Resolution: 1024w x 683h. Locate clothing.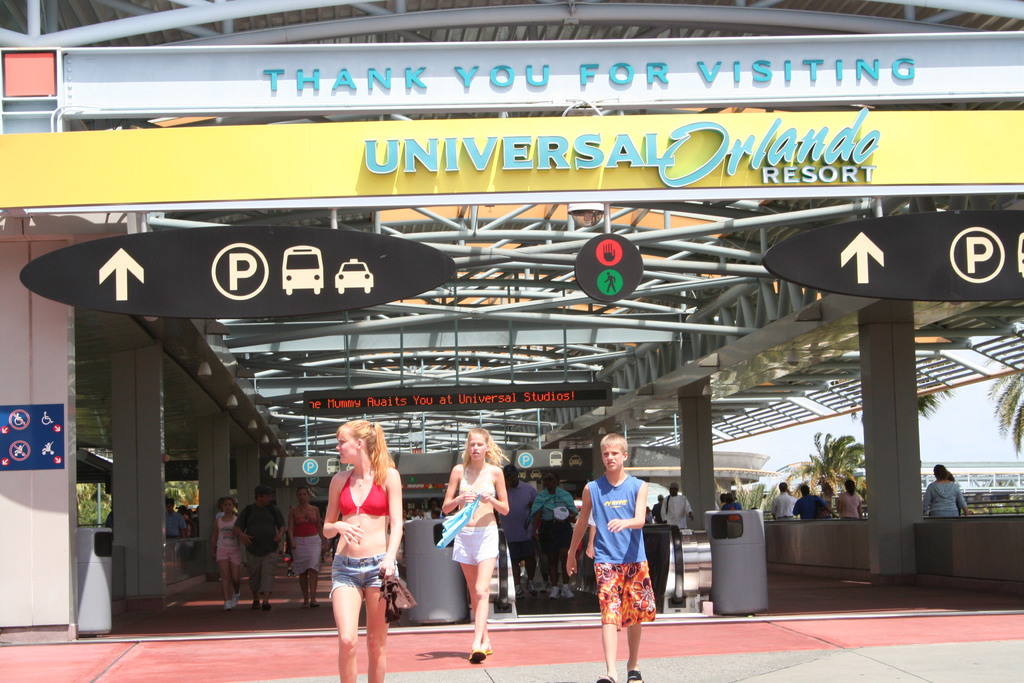
bbox=[792, 493, 826, 516].
